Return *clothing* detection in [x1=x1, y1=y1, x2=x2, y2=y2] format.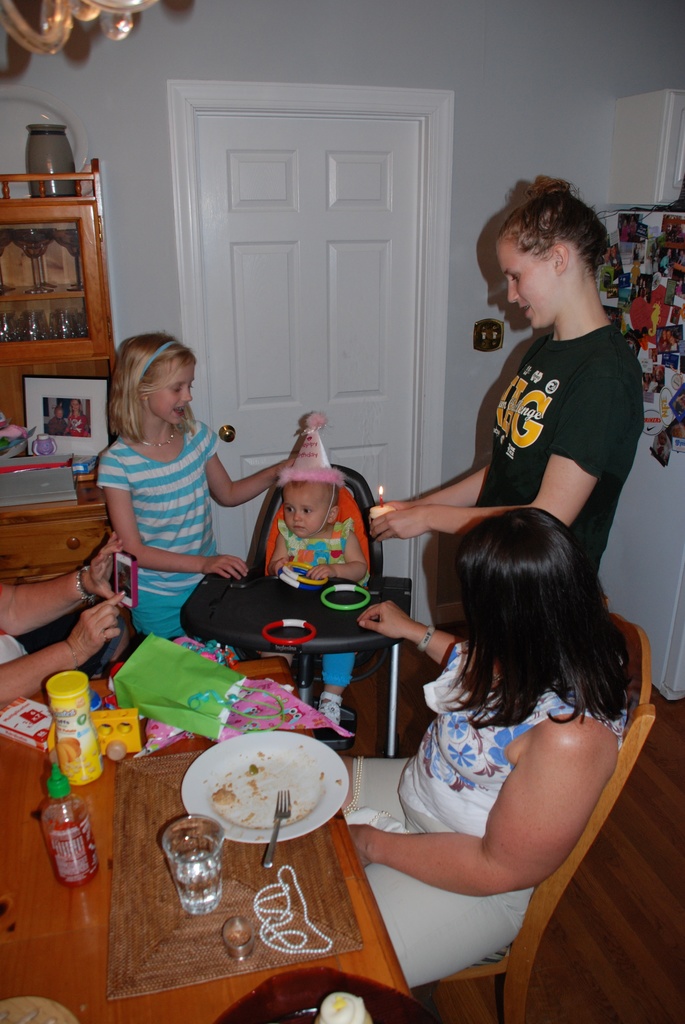
[x1=340, y1=633, x2=625, y2=983].
